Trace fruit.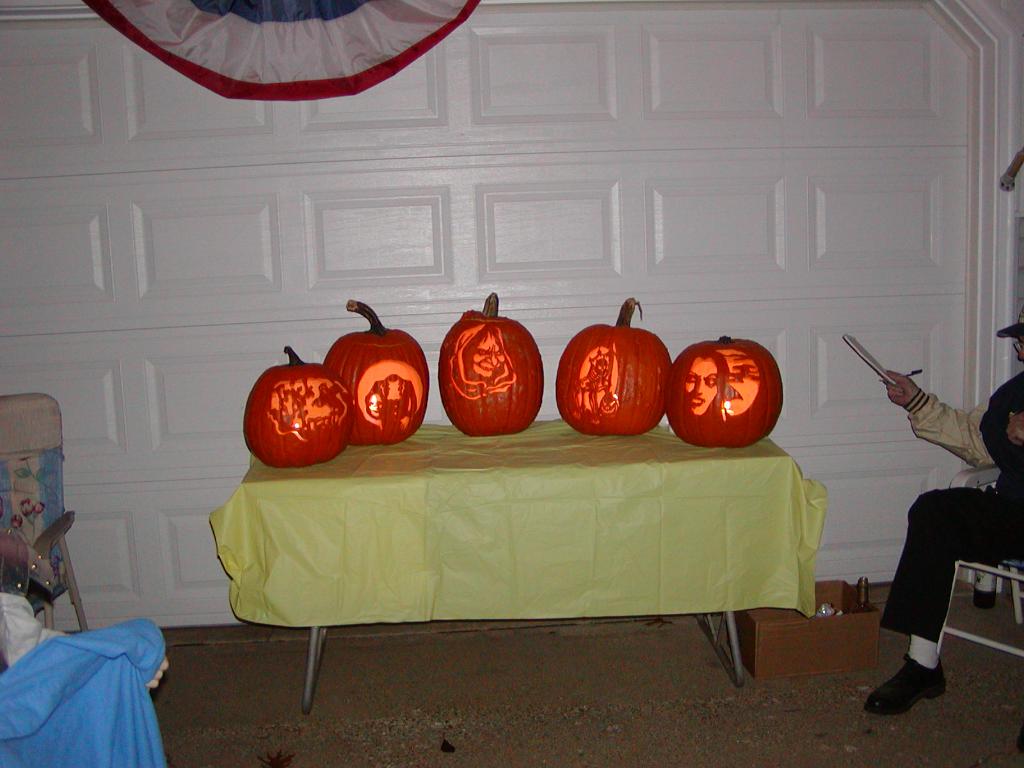
Traced to select_region(661, 336, 780, 447).
